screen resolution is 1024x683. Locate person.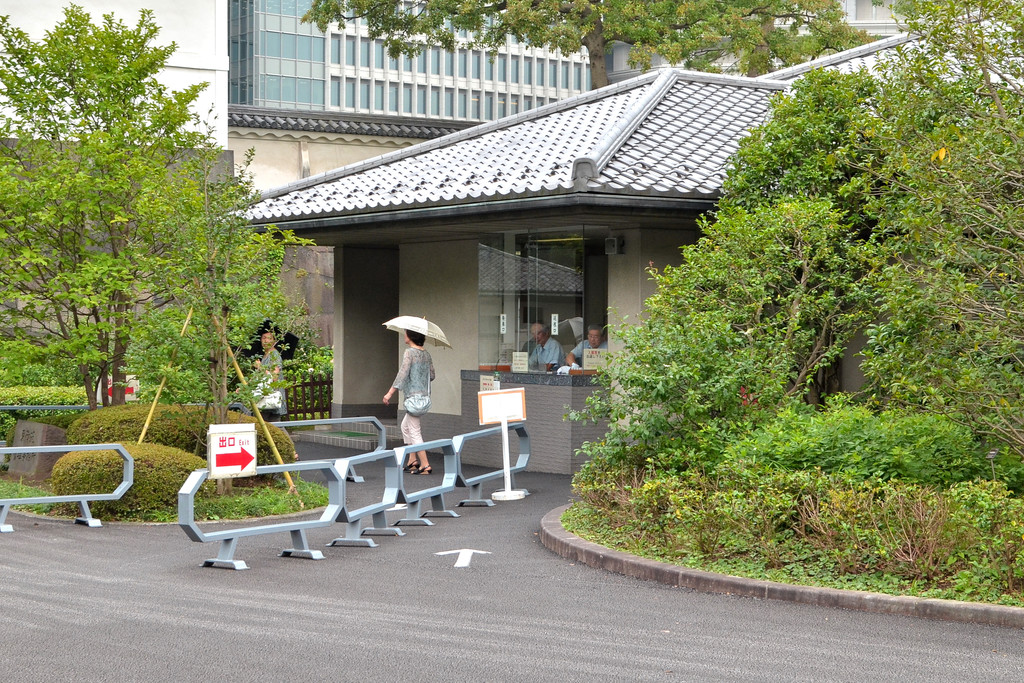
bbox=(378, 323, 436, 449).
